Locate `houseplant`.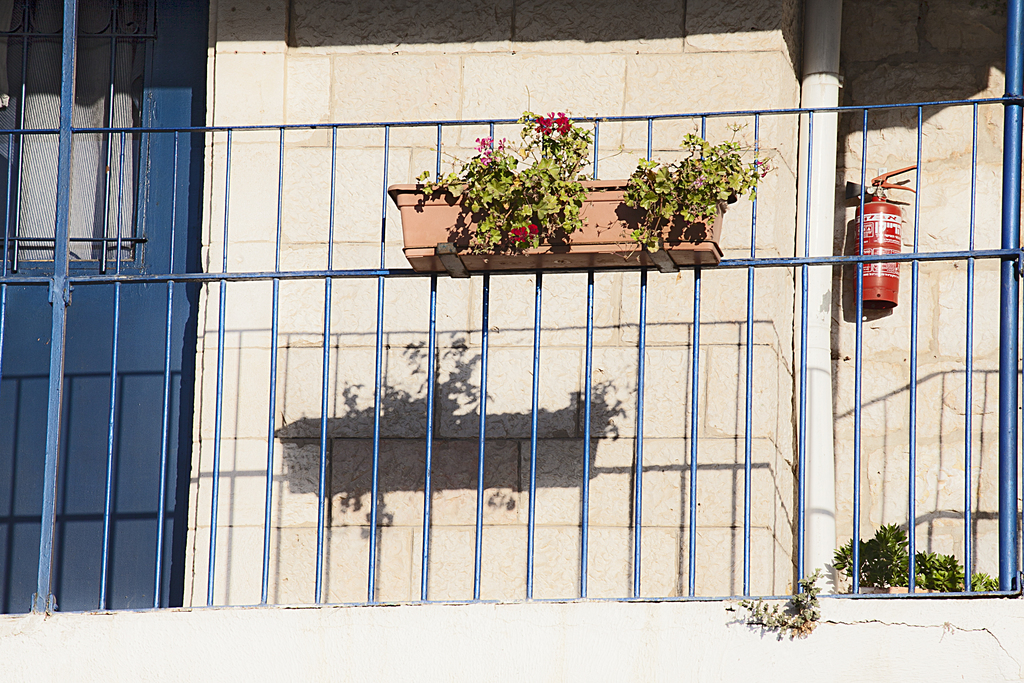
Bounding box: bbox=[383, 103, 781, 265].
